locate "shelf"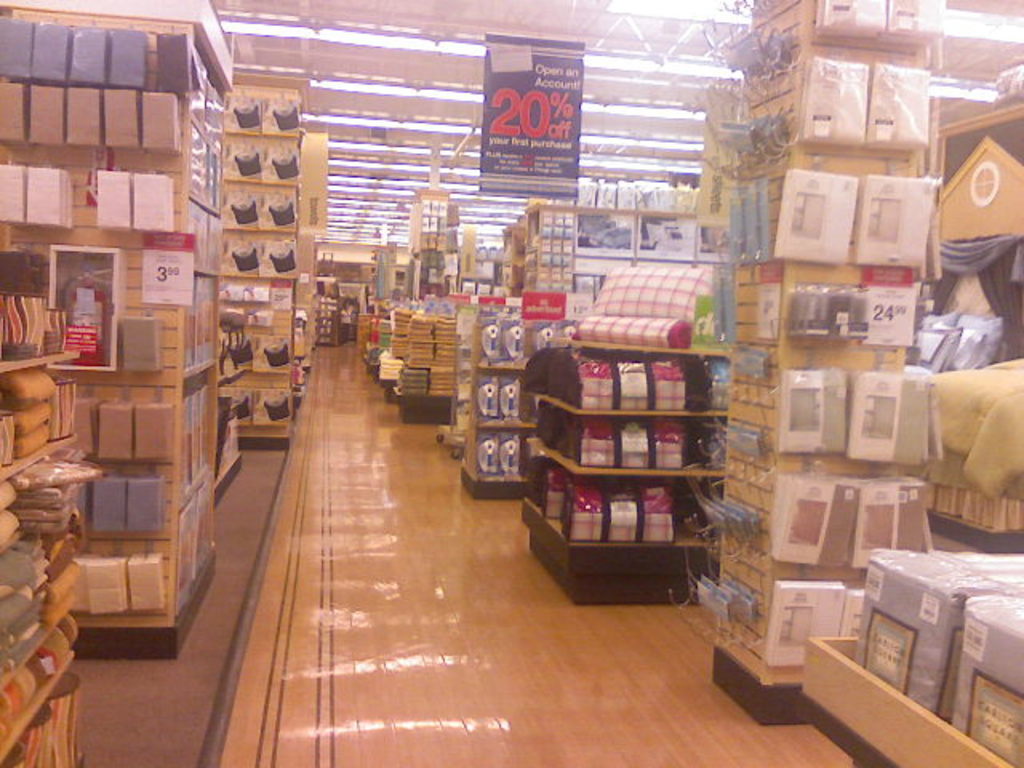
{"x1": 315, "y1": 269, "x2": 381, "y2": 344}
